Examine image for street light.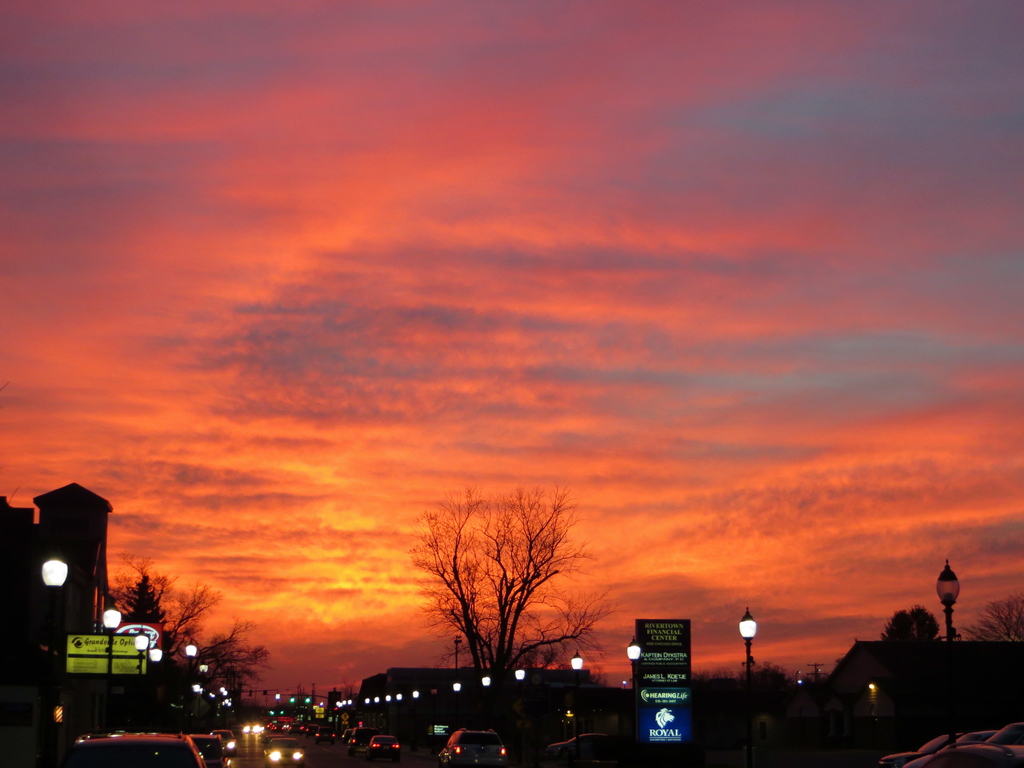
Examination result: crop(733, 609, 765, 762).
